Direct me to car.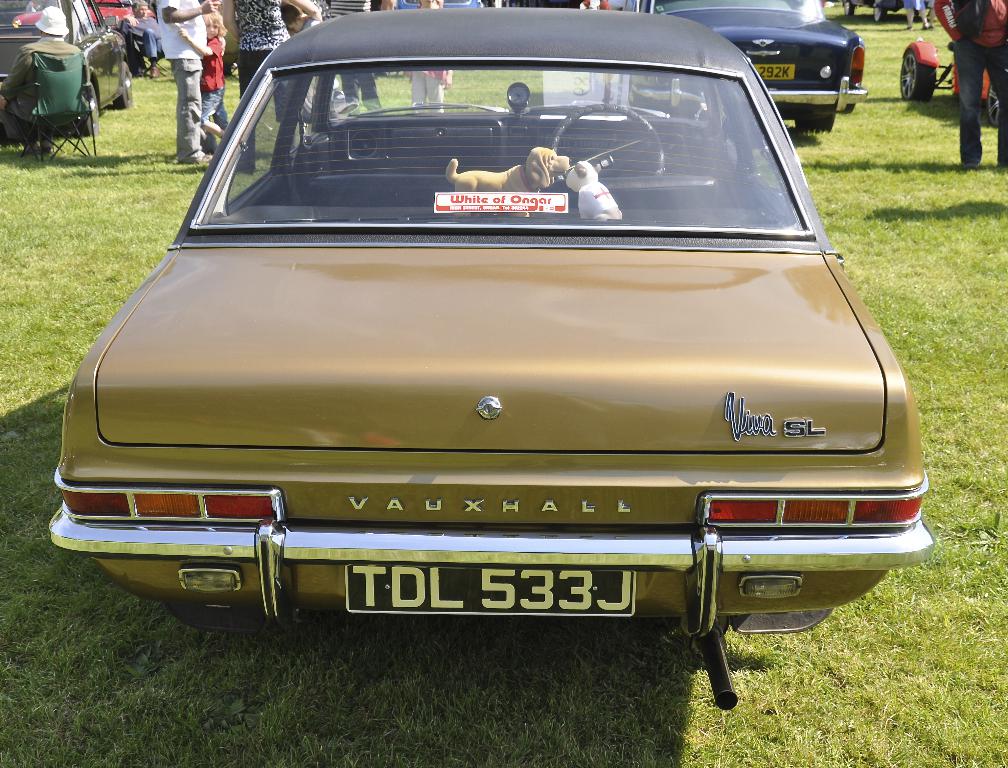
Direction: region(42, 0, 935, 716).
